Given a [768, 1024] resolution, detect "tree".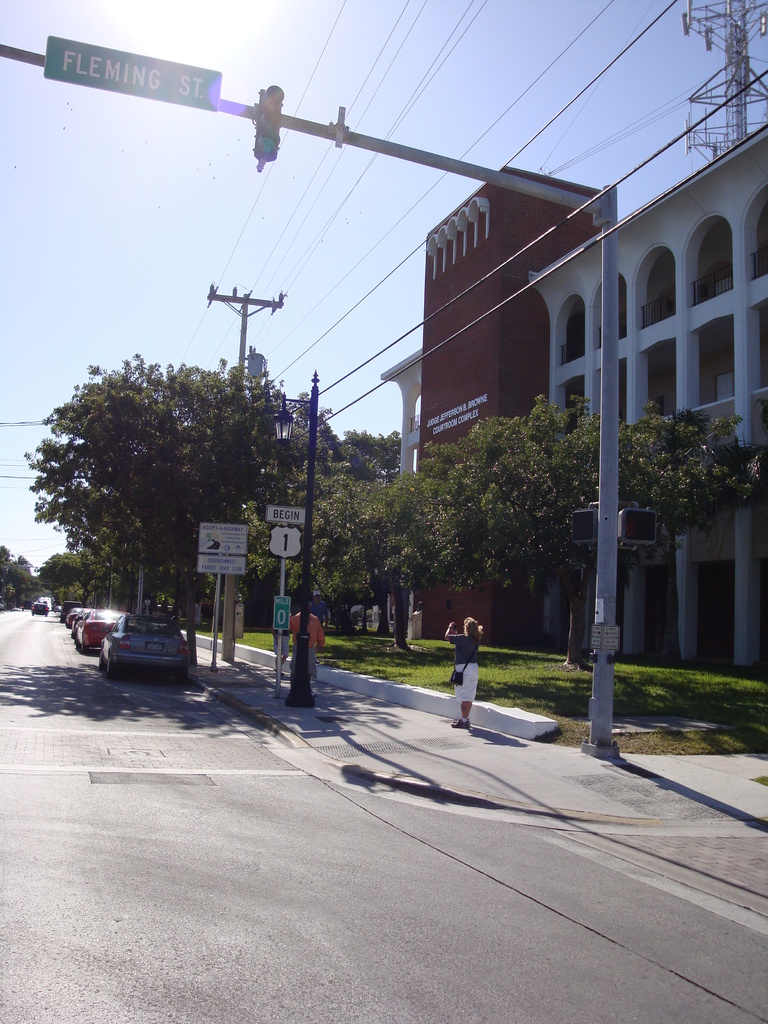
detection(25, 350, 300, 657).
